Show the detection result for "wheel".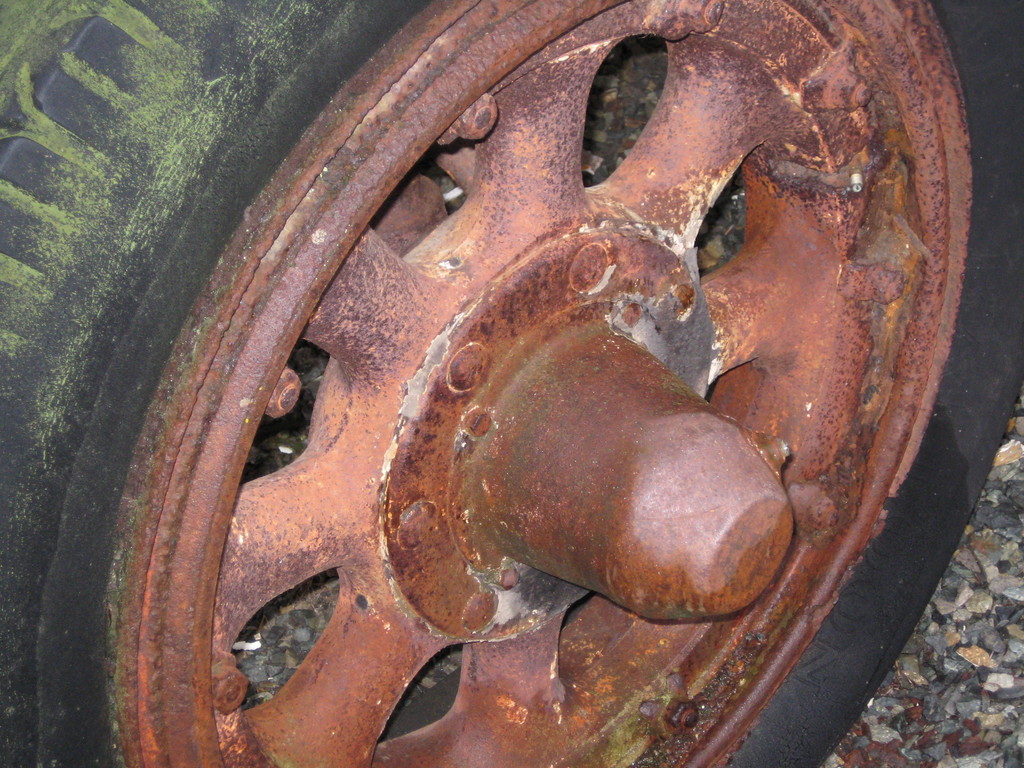
left=0, top=0, right=1021, bottom=767.
